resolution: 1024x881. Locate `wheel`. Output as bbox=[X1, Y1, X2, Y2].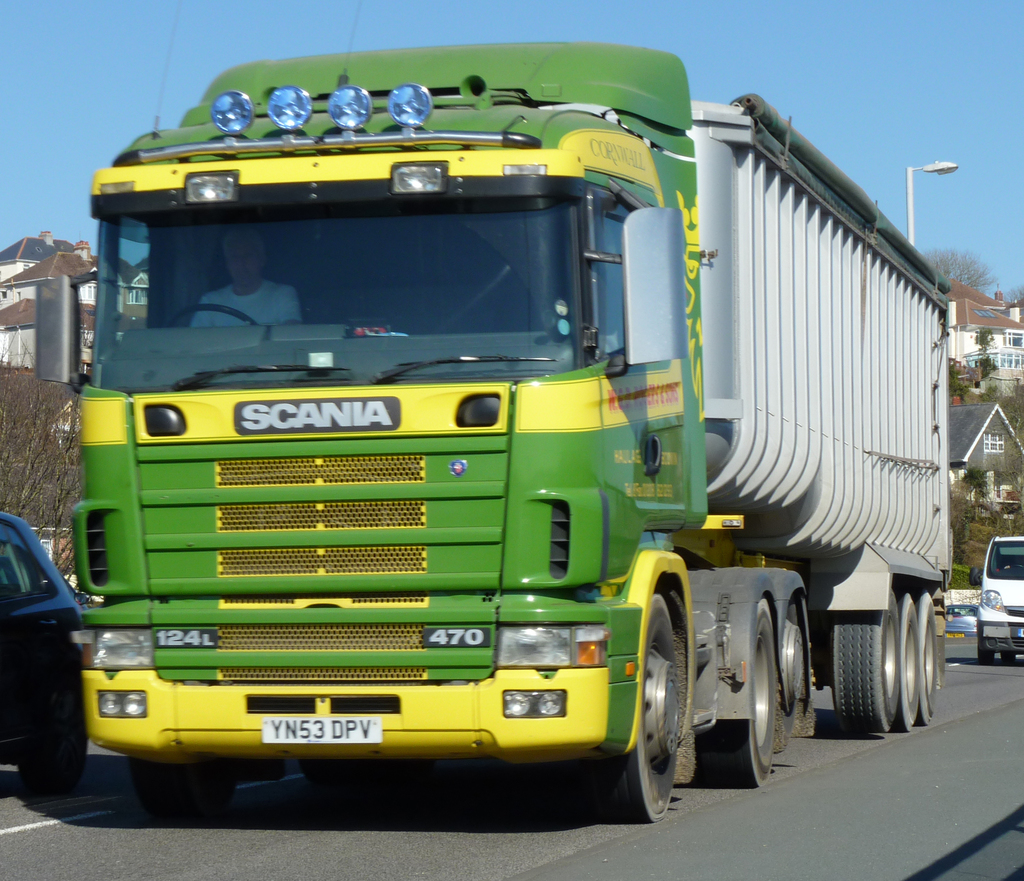
bbox=[833, 592, 899, 734].
